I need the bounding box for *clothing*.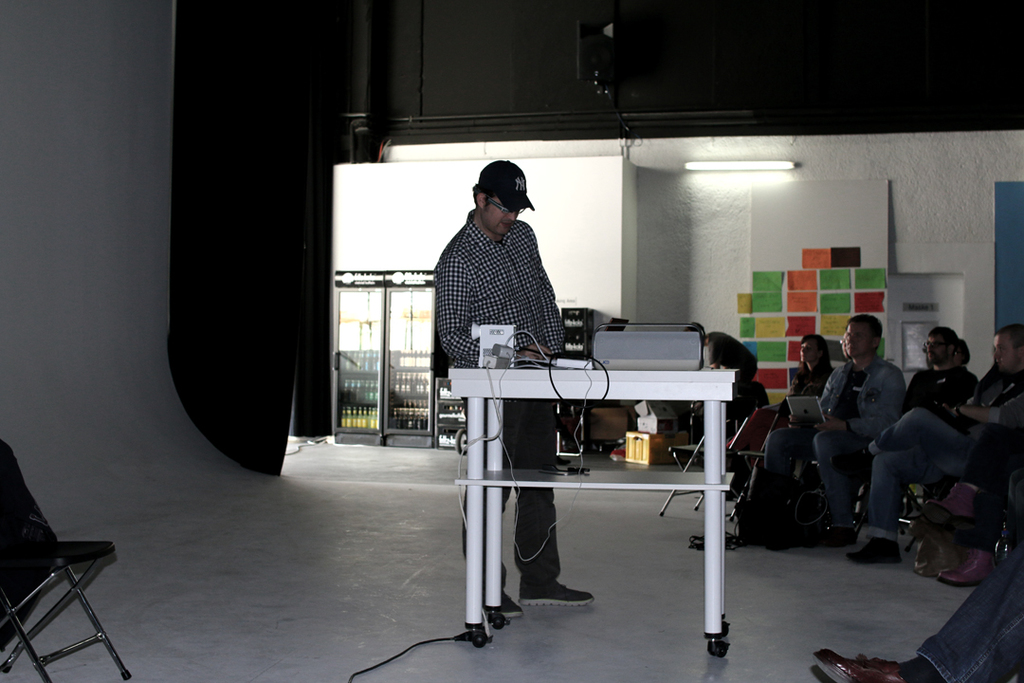
Here it is: <region>705, 332, 759, 375</region>.
